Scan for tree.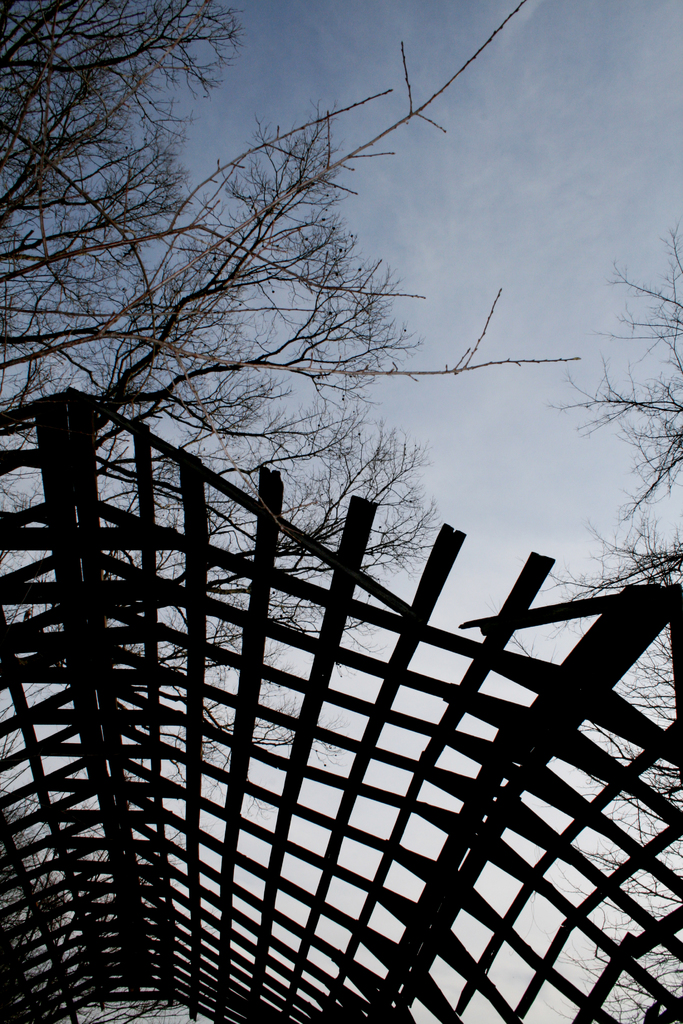
Scan result: detection(543, 218, 682, 1023).
